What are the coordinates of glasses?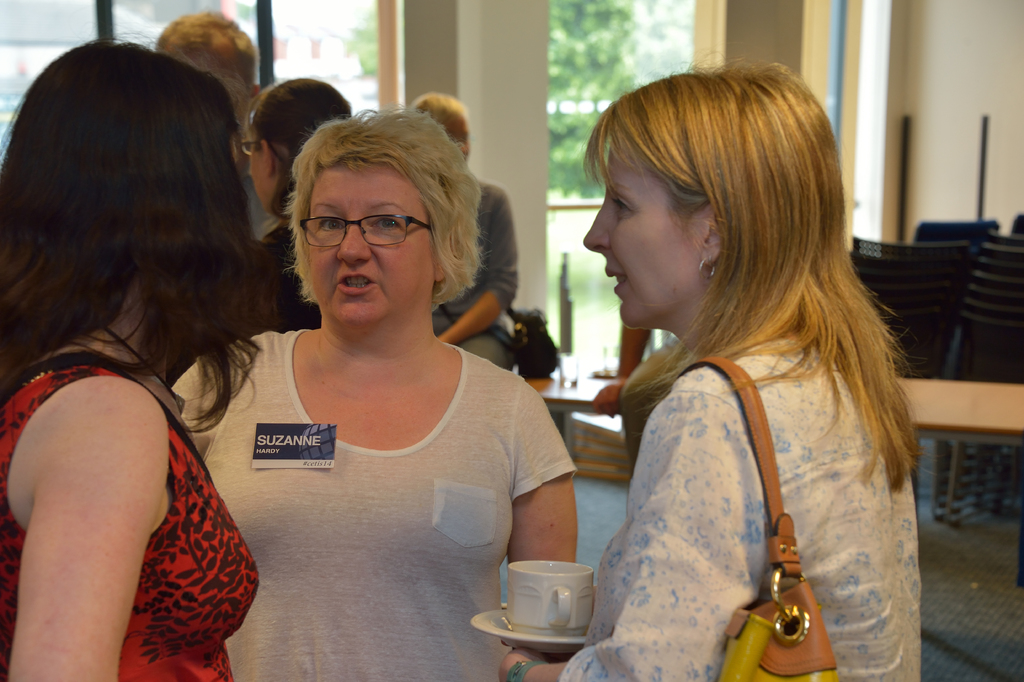
[240, 137, 282, 162].
